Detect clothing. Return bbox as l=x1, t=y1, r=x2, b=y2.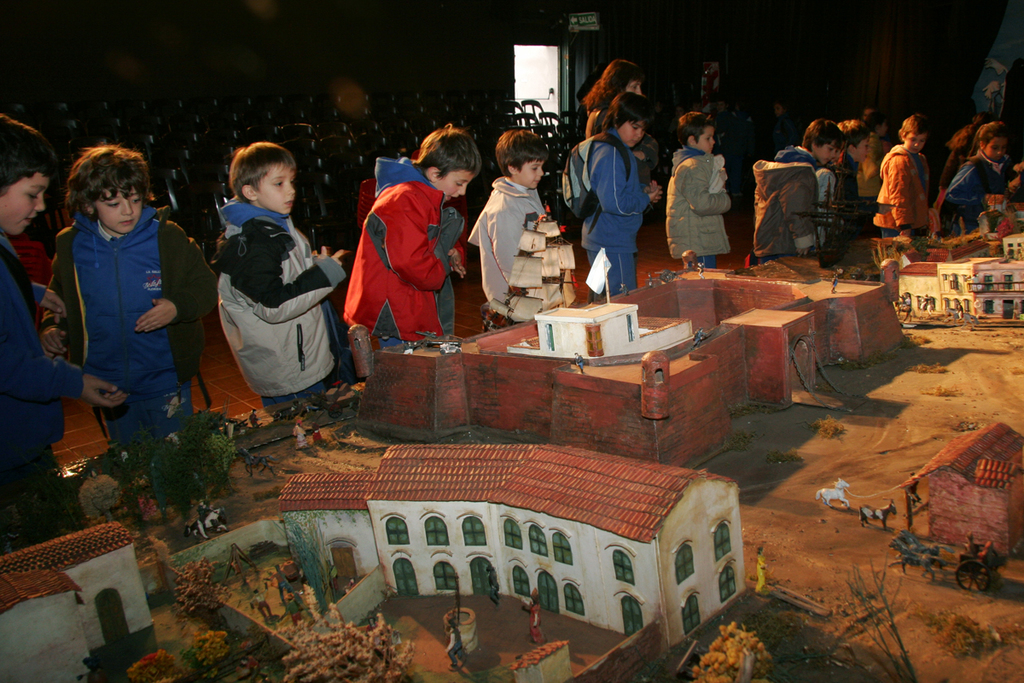
l=350, t=146, r=463, b=351.
